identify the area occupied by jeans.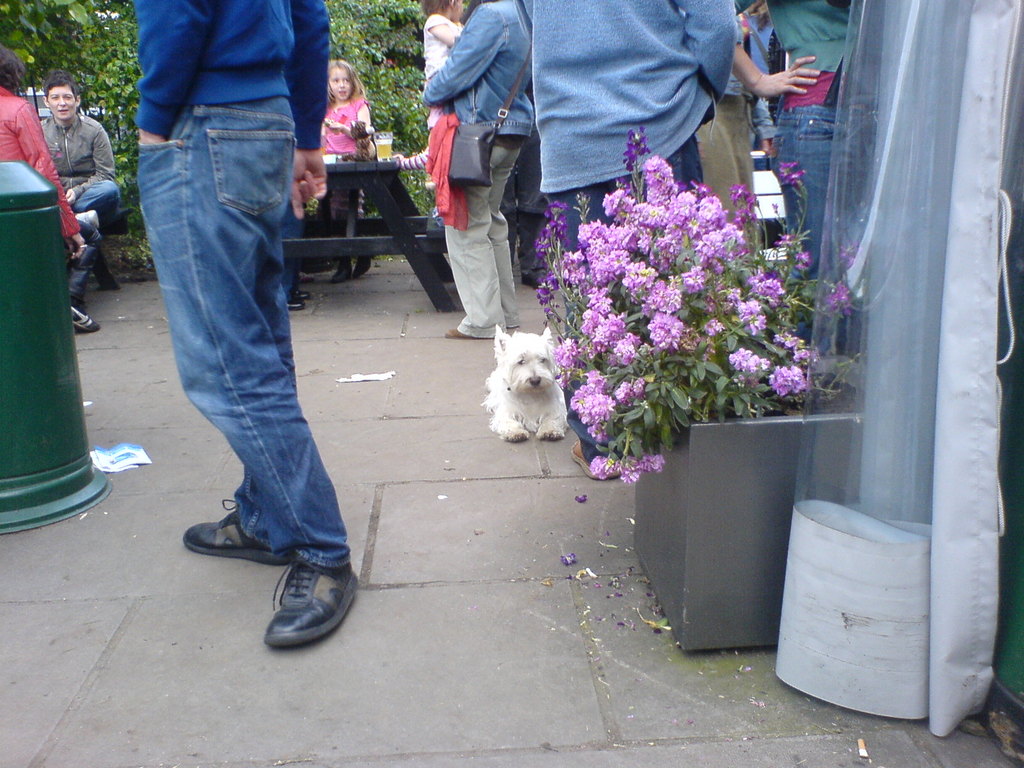
Area: 767,102,837,280.
